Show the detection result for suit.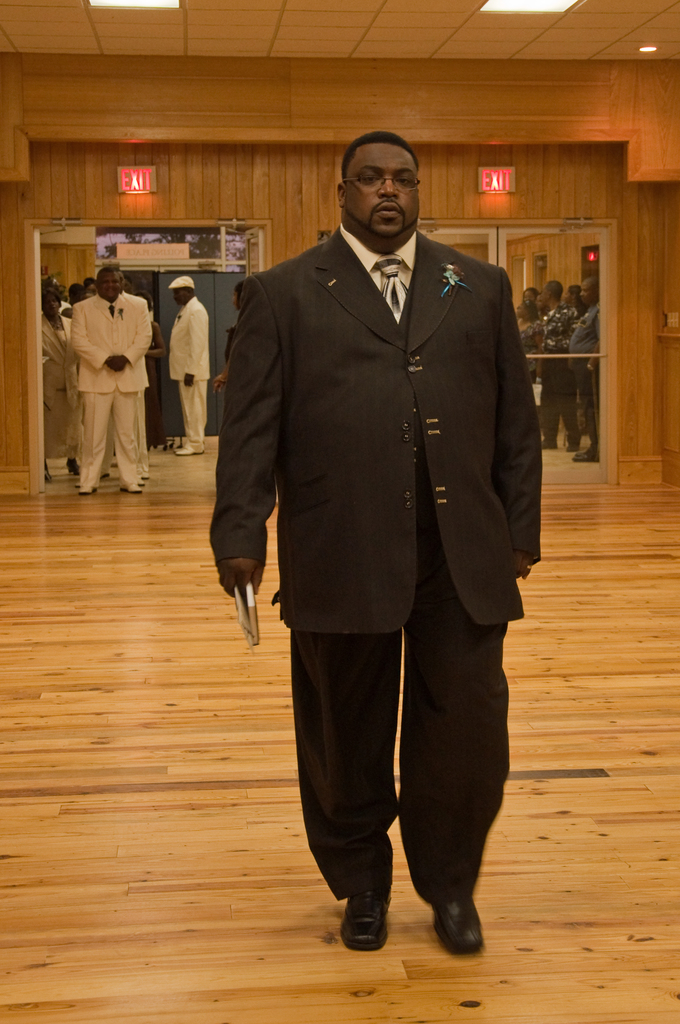
(x1=65, y1=299, x2=149, y2=495).
